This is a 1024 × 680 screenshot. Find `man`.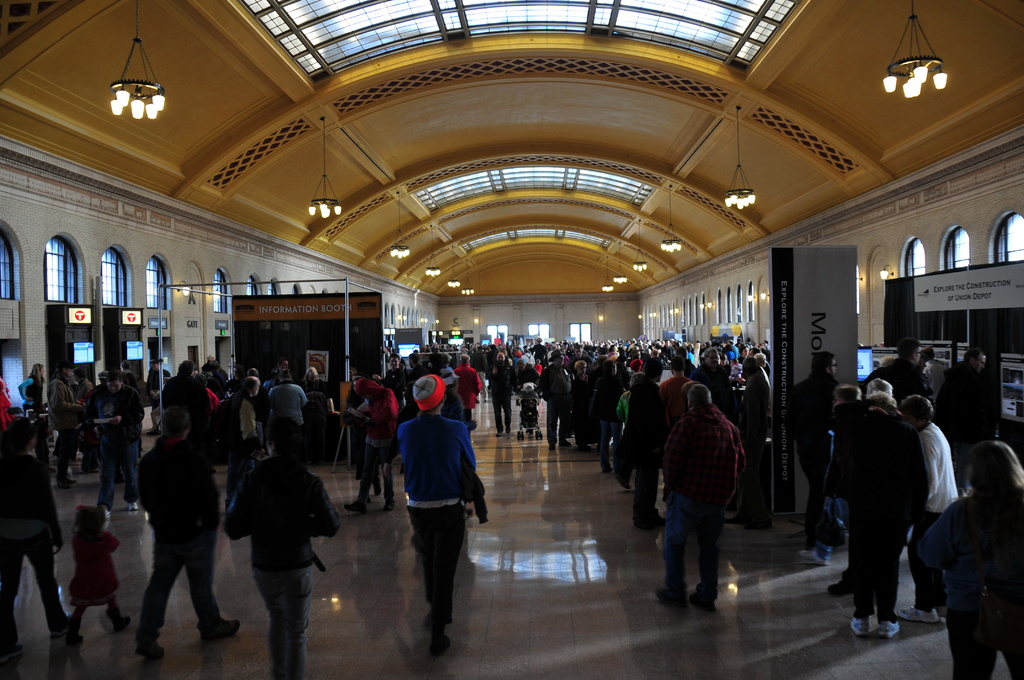
Bounding box: [619,358,671,534].
